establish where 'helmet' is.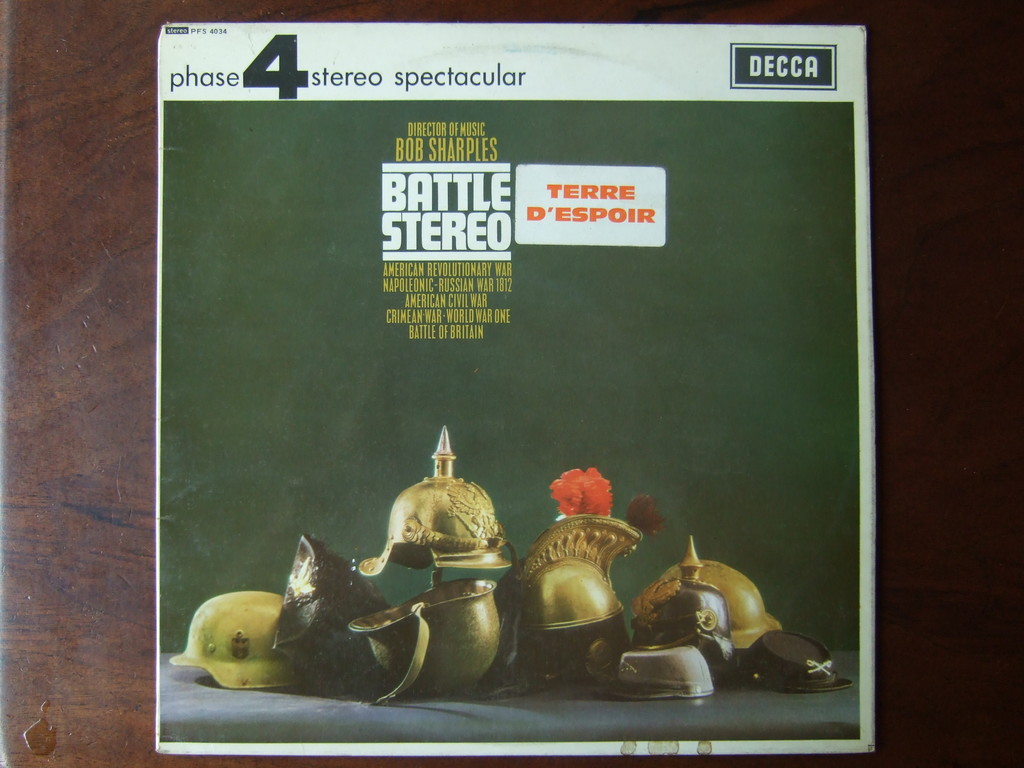
Established at left=507, top=467, right=669, bottom=685.
